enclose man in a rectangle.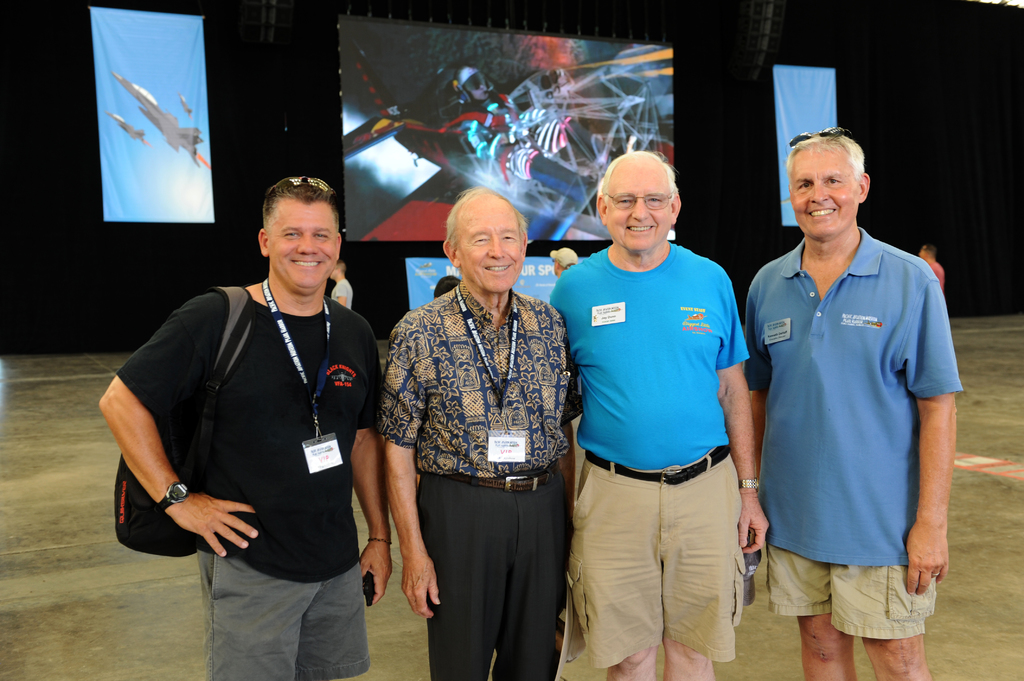
x1=917, y1=241, x2=943, y2=292.
